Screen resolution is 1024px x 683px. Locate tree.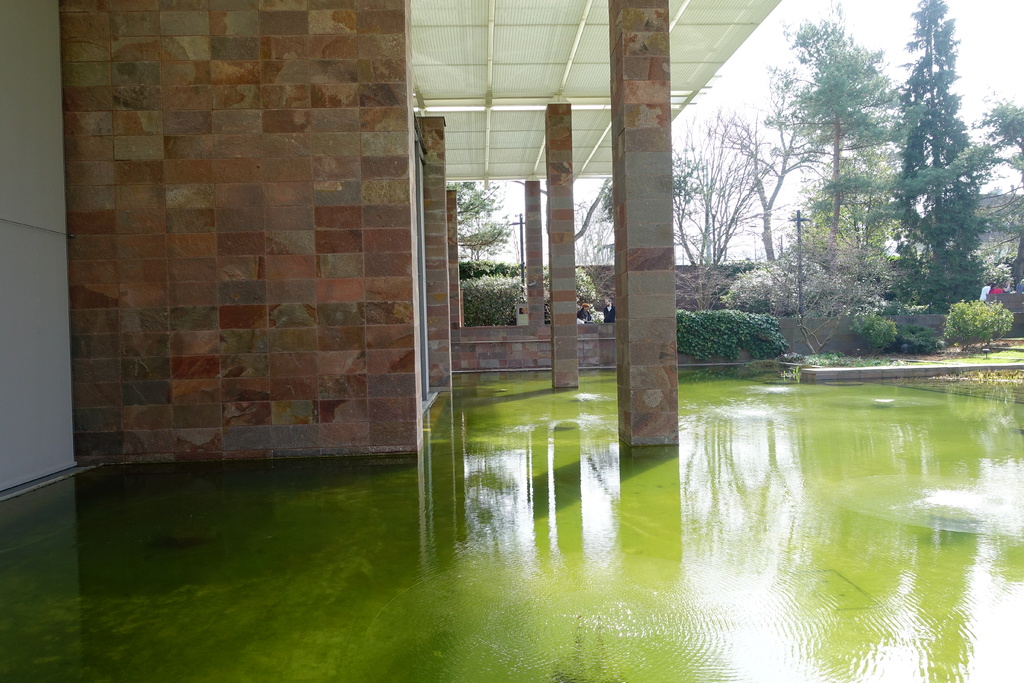
pyautogui.locateOnScreen(647, 0, 879, 374).
